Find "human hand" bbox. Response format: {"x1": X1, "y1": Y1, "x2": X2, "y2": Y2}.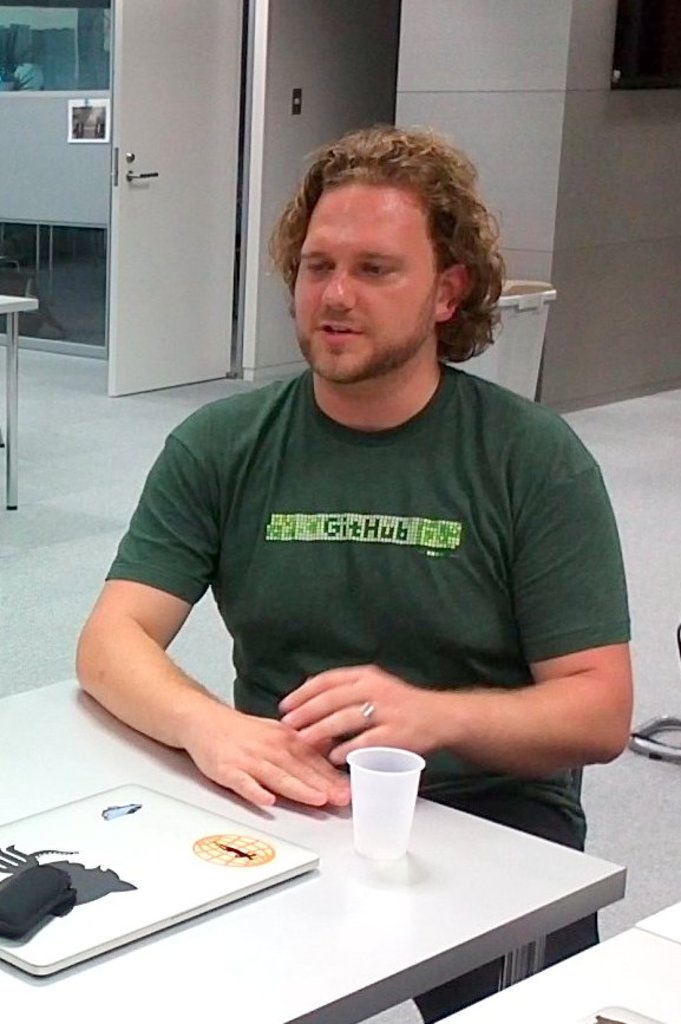
{"x1": 149, "y1": 696, "x2": 352, "y2": 830}.
